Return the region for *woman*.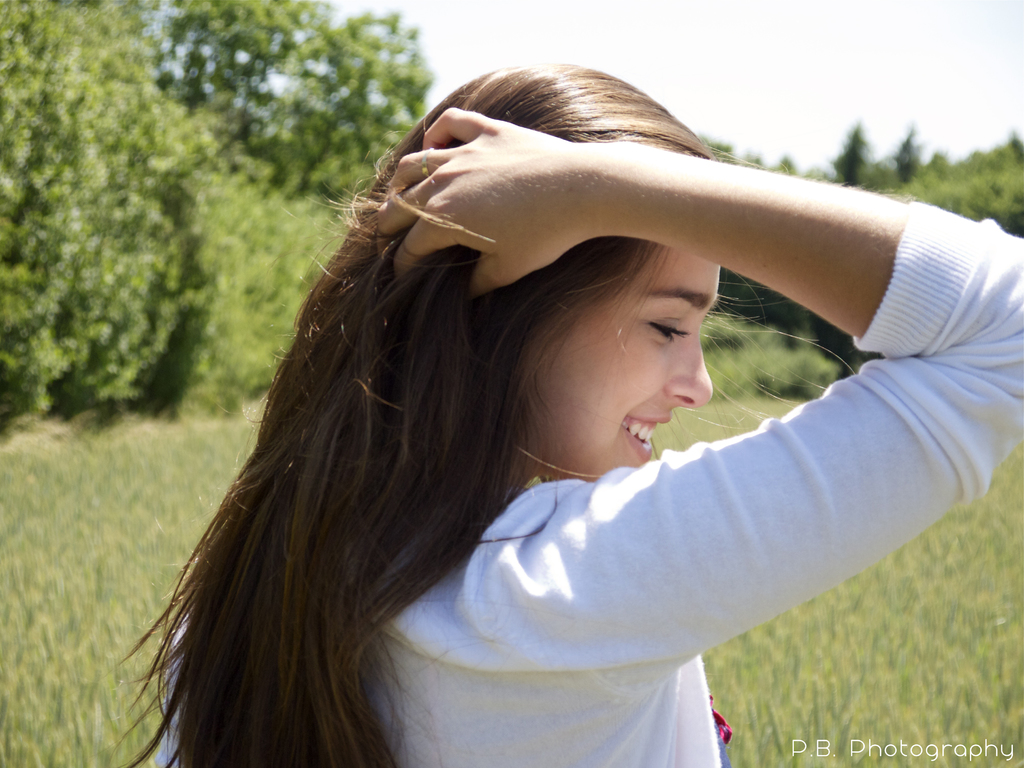
(left=118, top=56, right=1023, bottom=767).
